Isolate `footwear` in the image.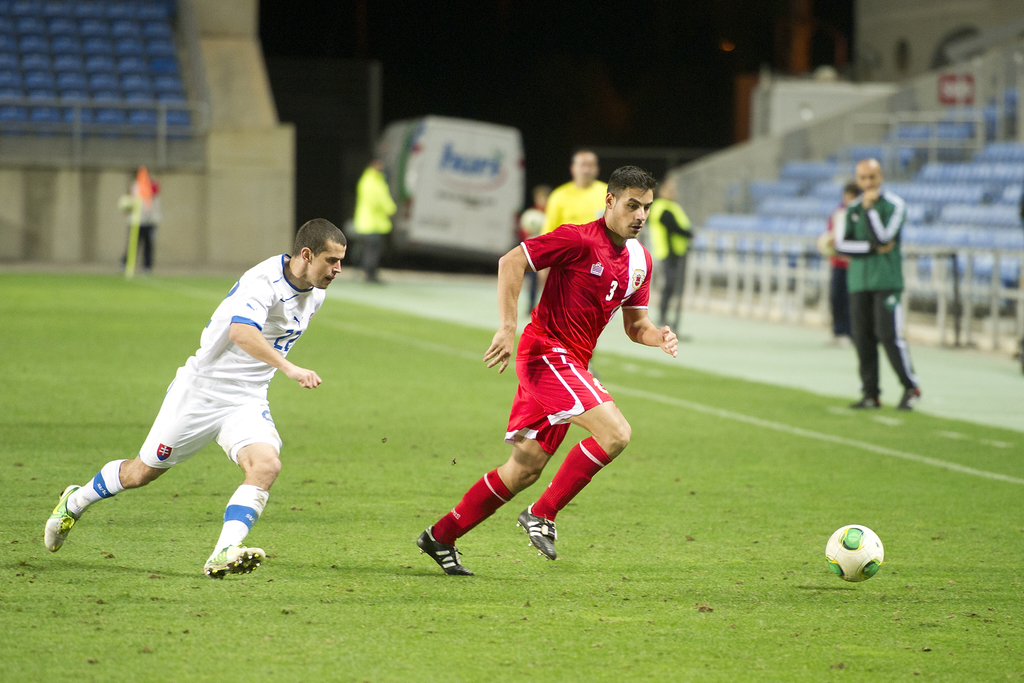
Isolated region: (901, 383, 922, 413).
